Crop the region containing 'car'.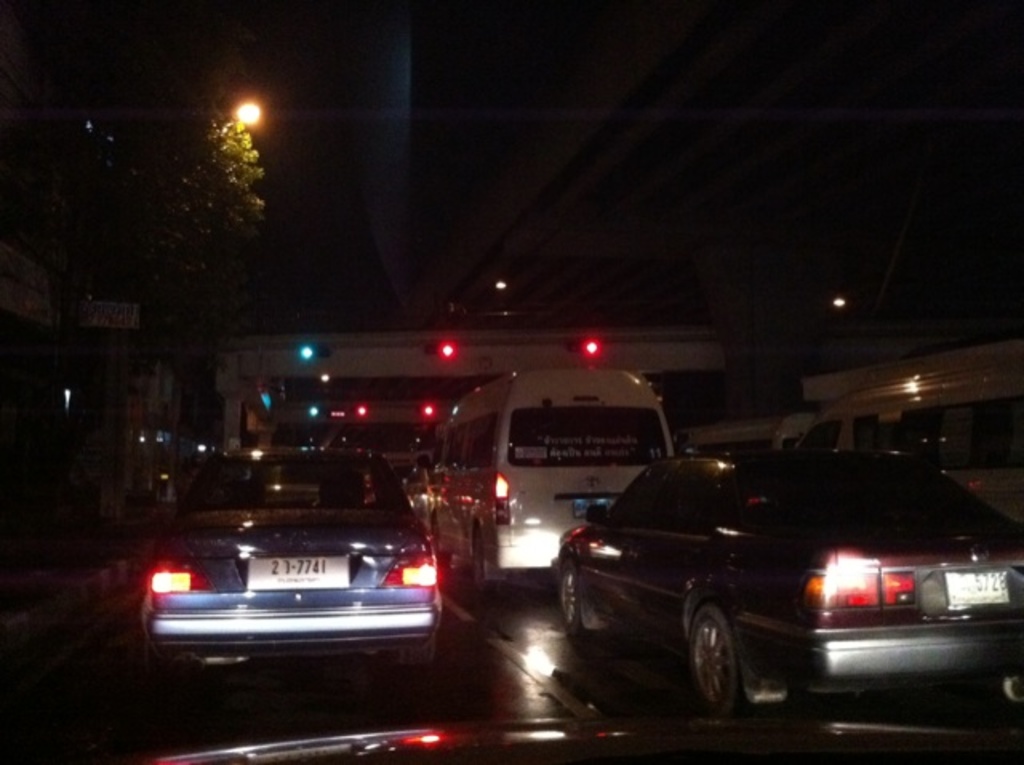
Crop region: BBox(139, 706, 1021, 763).
